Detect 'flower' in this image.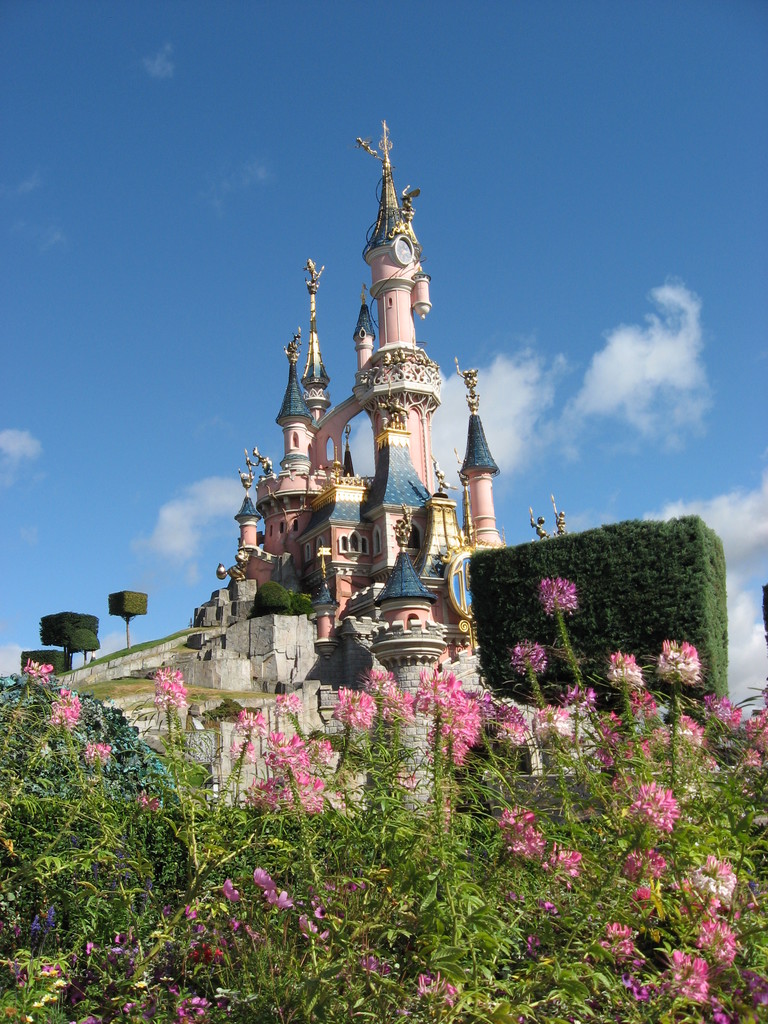
Detection: 608,652,644,689.
